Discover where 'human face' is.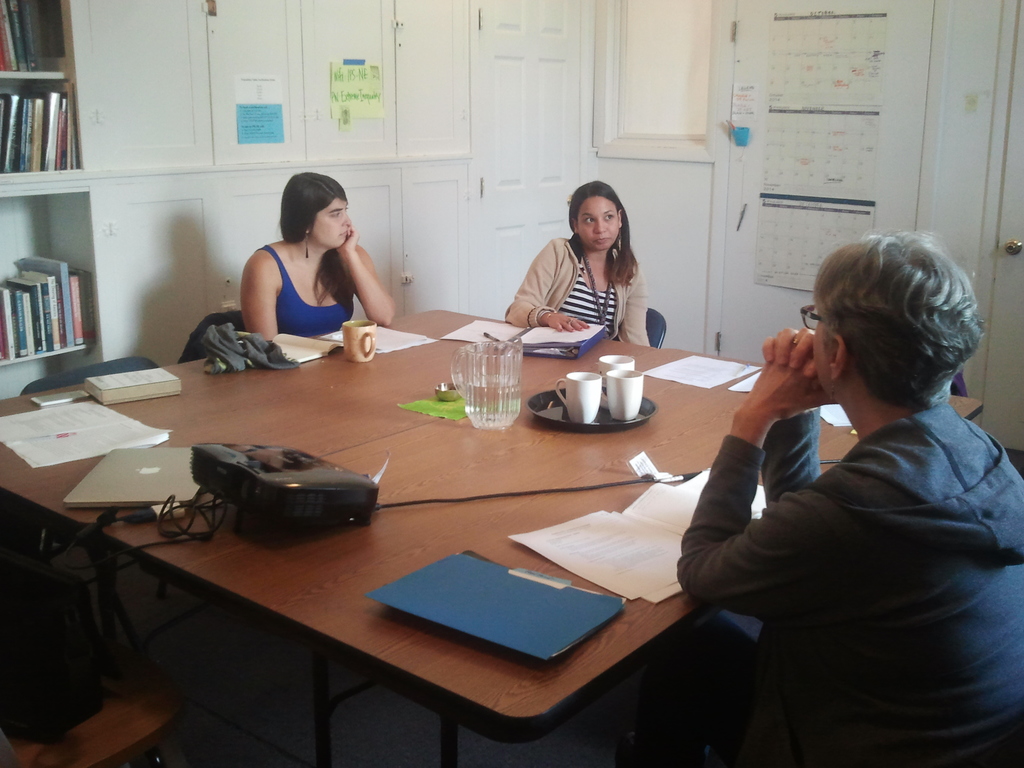
Discovered at 314,198,348,241.
